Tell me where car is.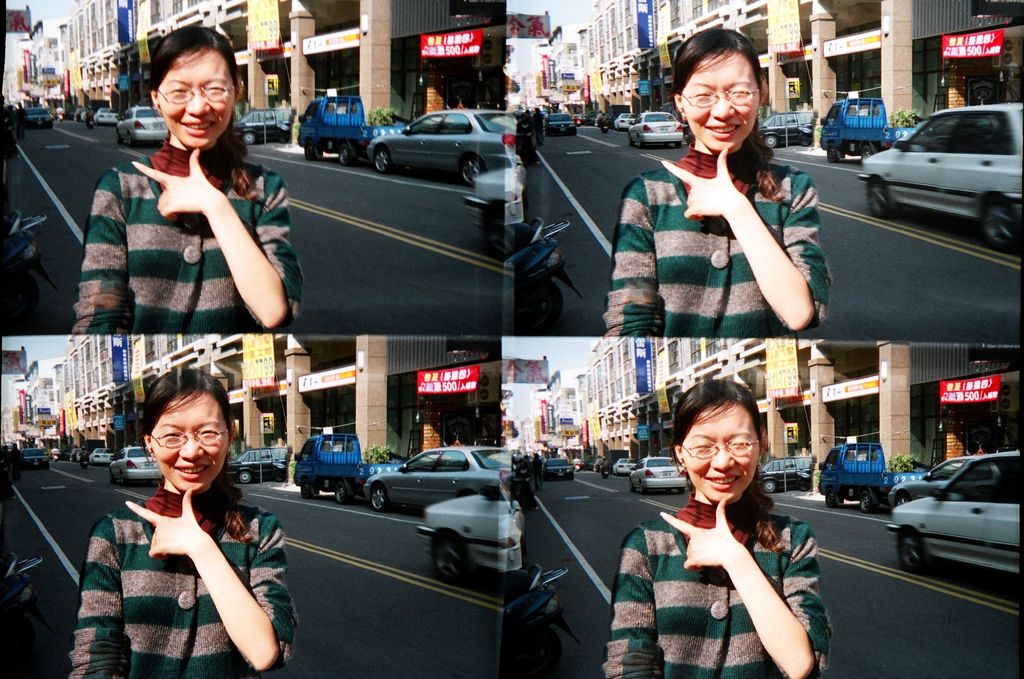
car is at x1=241, y1=110, x2=277, y2=148.
